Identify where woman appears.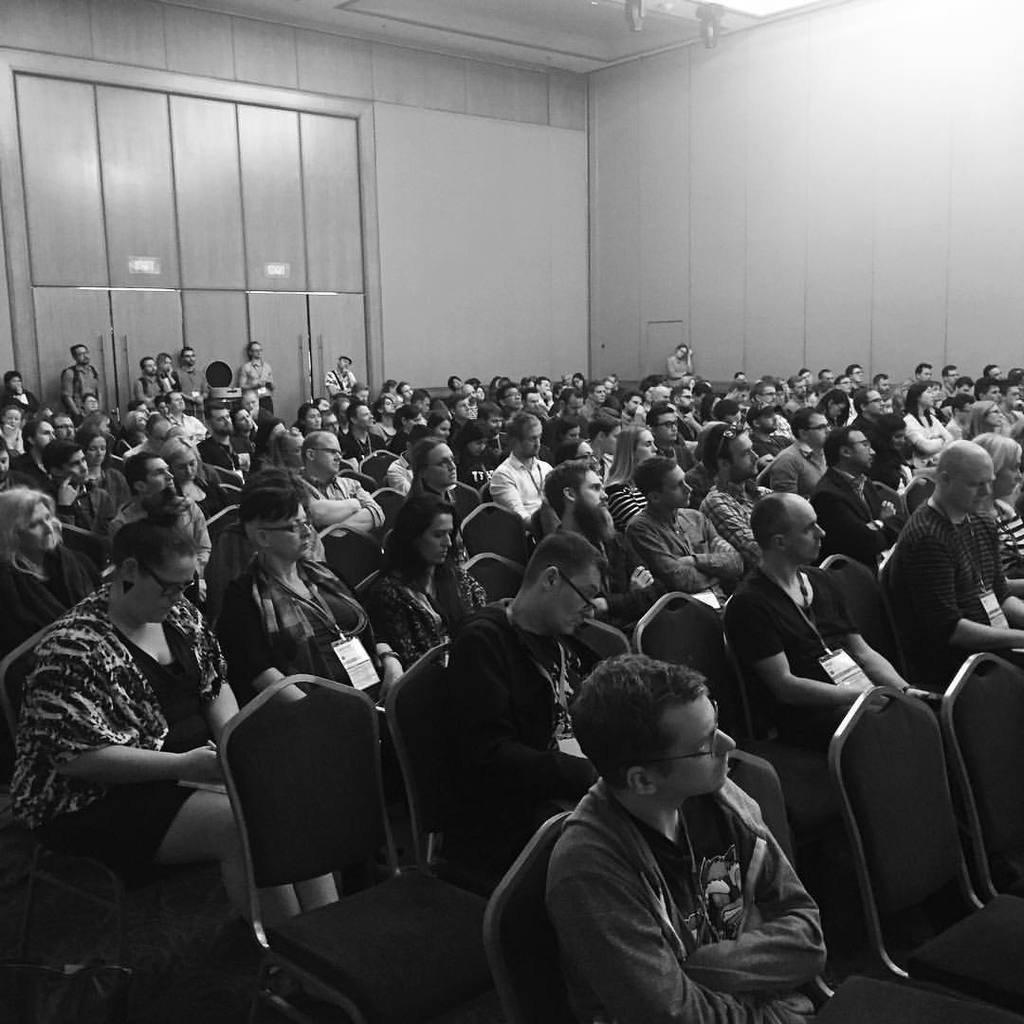
Appears at bbox=[366, 485, 491, 676].
